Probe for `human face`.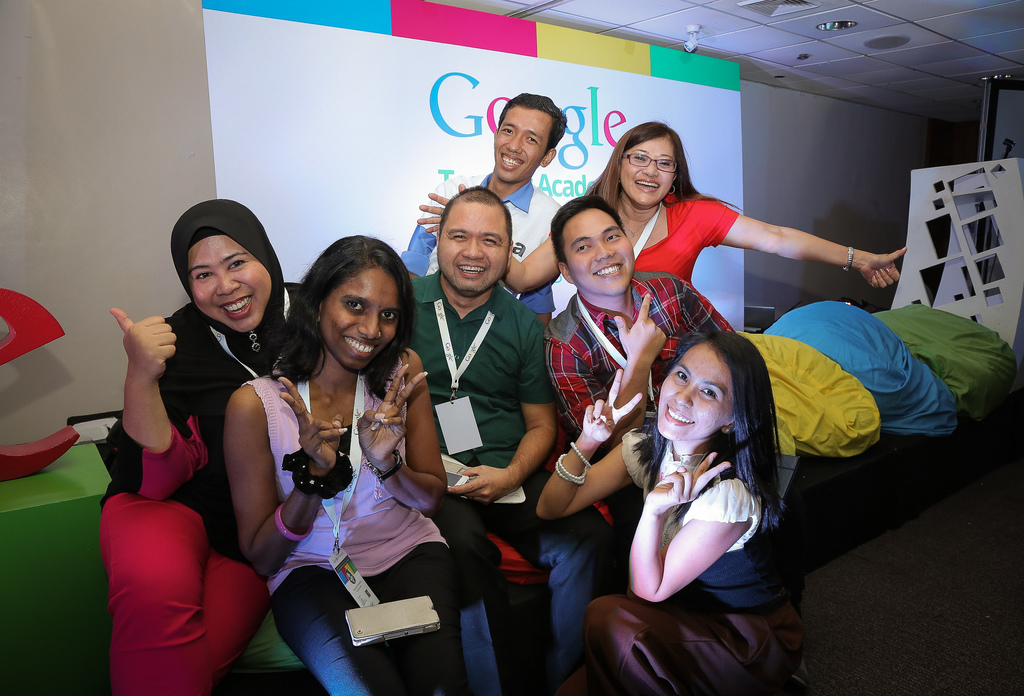
Probe result: (191, 236, 271, 335).
